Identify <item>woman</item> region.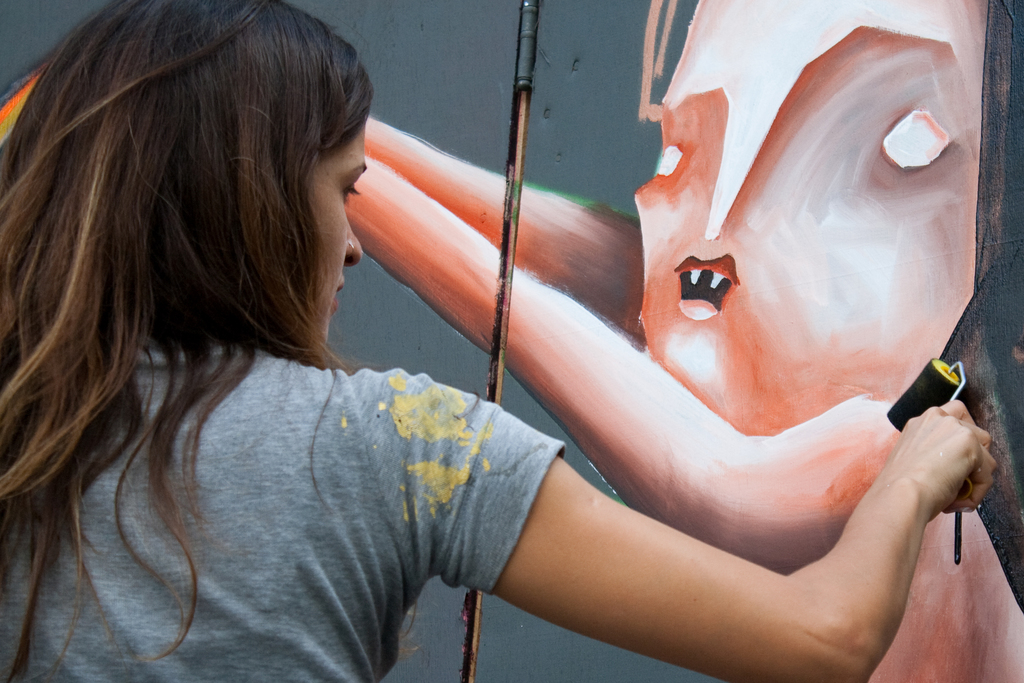
Region: pyautogui.locateOnScreen(0, 0, 1001, 682).
